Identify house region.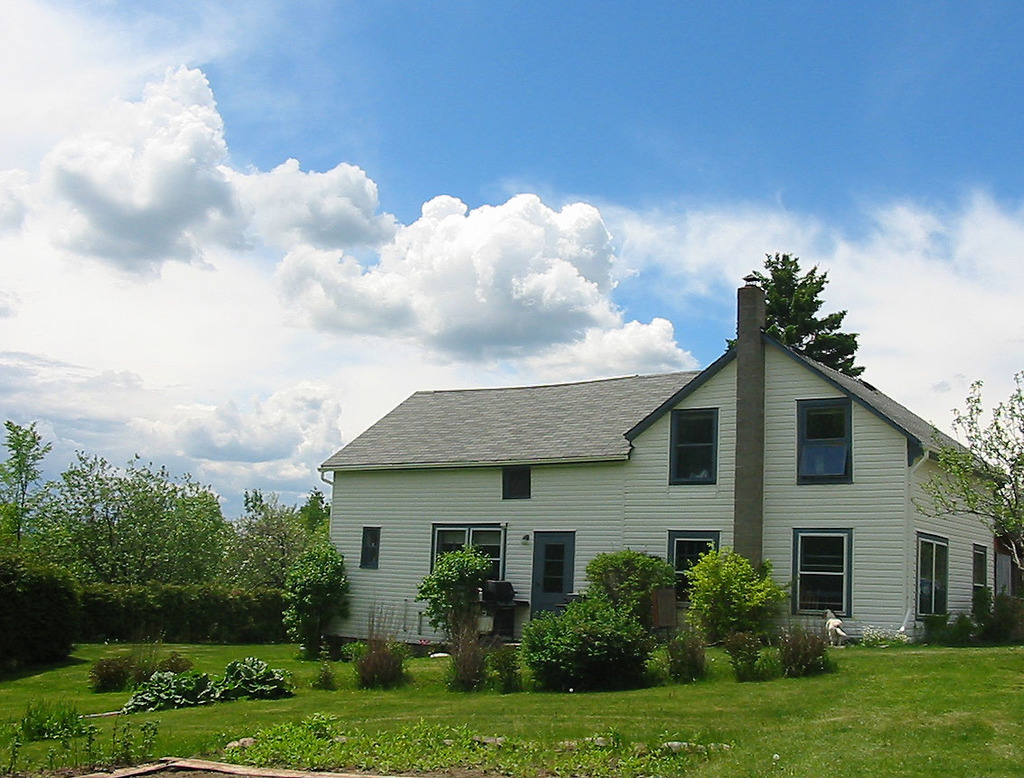
Region: box=[295, 288, 1023, 645].
